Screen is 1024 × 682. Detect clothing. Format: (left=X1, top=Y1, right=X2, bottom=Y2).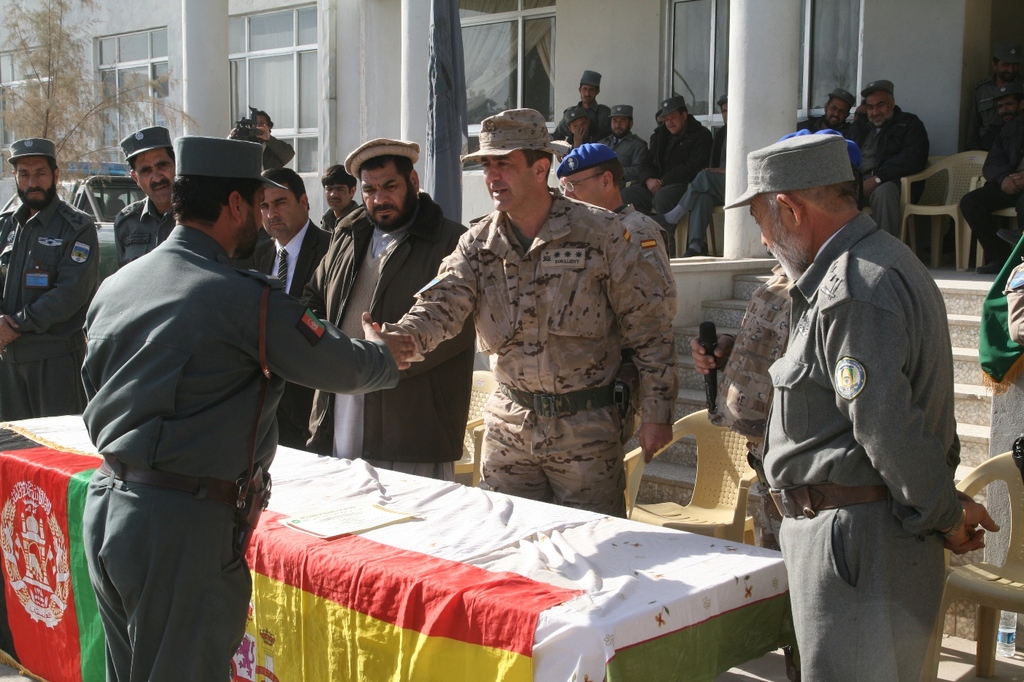
(left=957, top=125, right=1023, bottom=250).
